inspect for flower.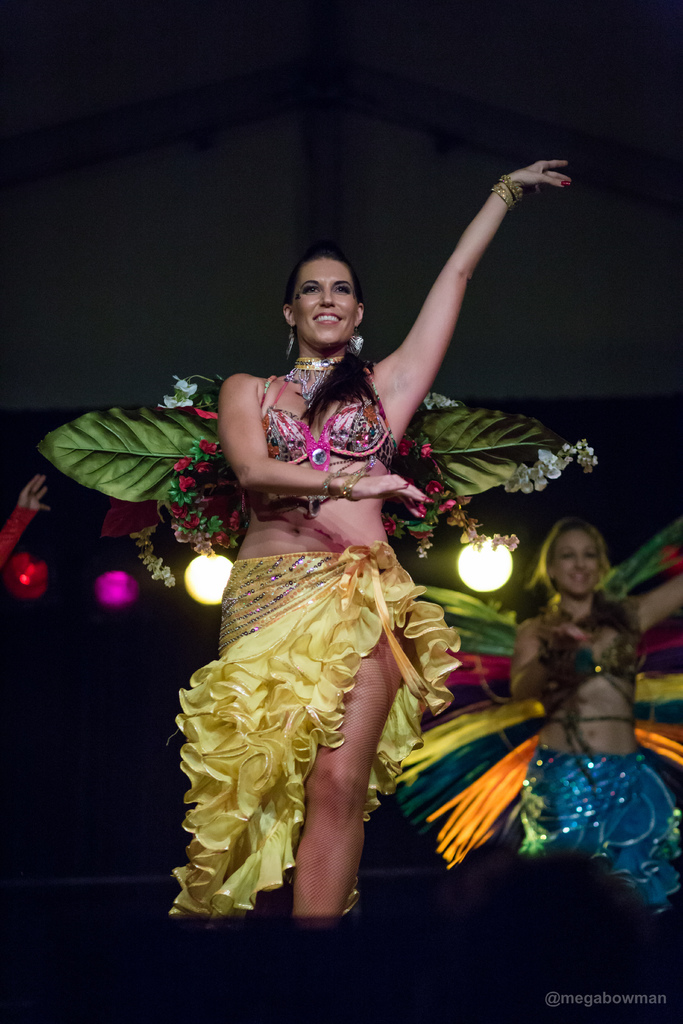
Inspection: BBox(422, 481, 445, 498).
